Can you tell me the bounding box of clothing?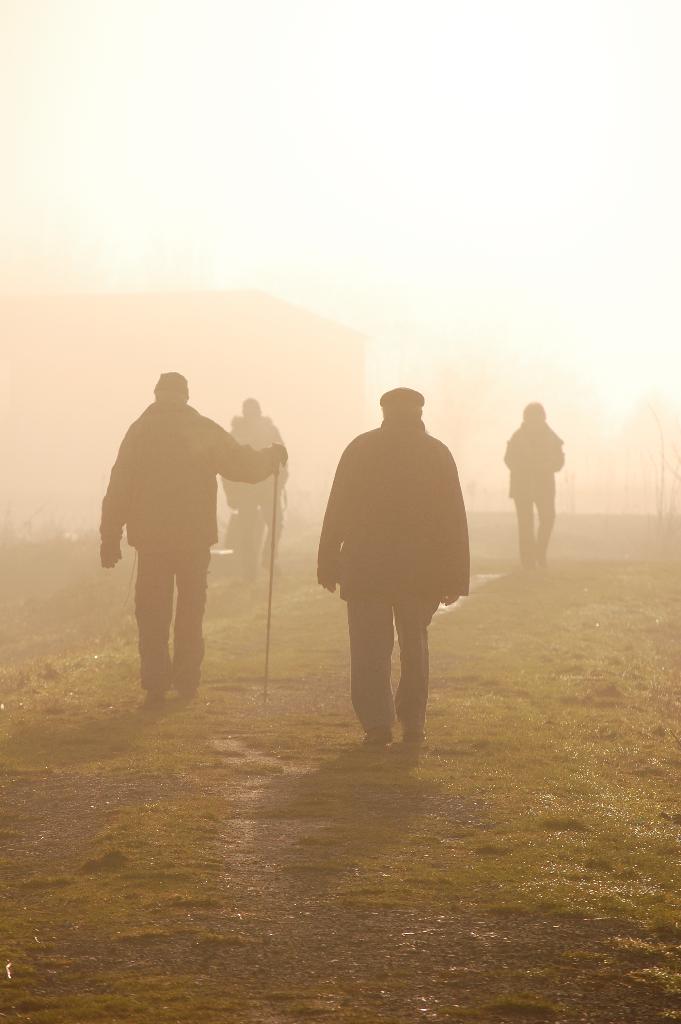
bbox=[314, 381, 473, 724].
